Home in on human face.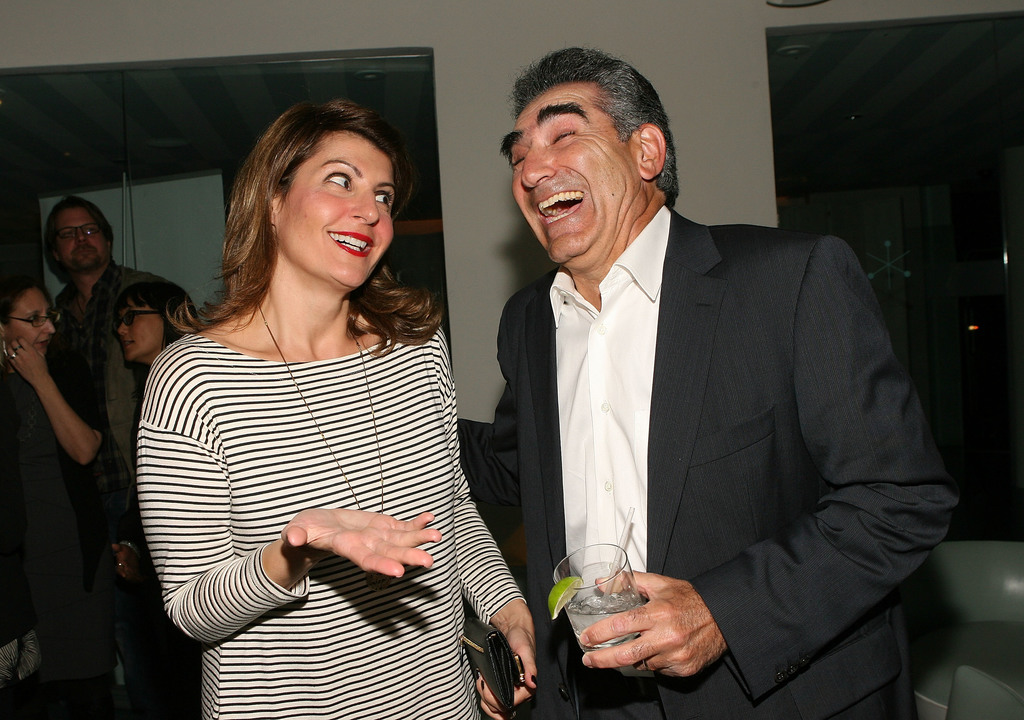
Homed in at 22/293/47/339.
